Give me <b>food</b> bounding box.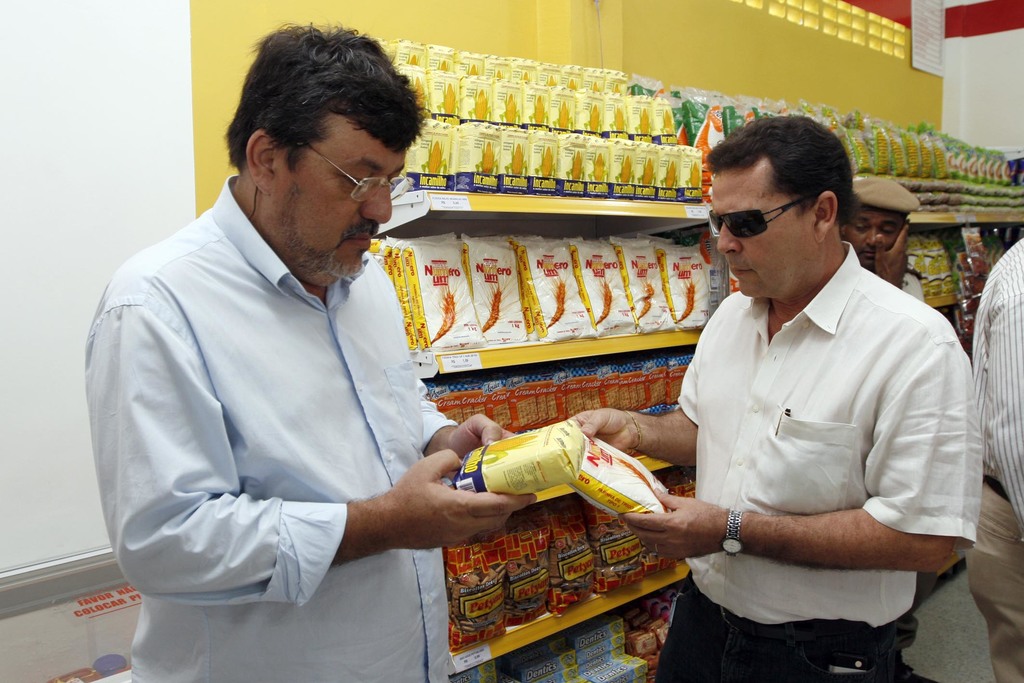
614 82 620 93.
